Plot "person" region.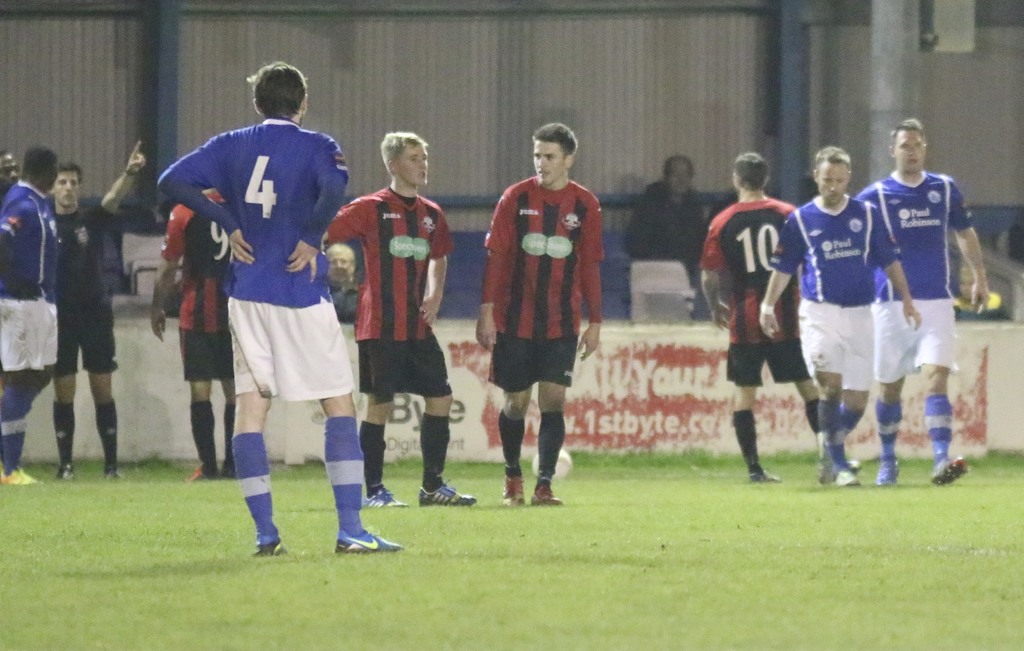
Plotted at x1=323, y1=240, x2=360, y2=324.
